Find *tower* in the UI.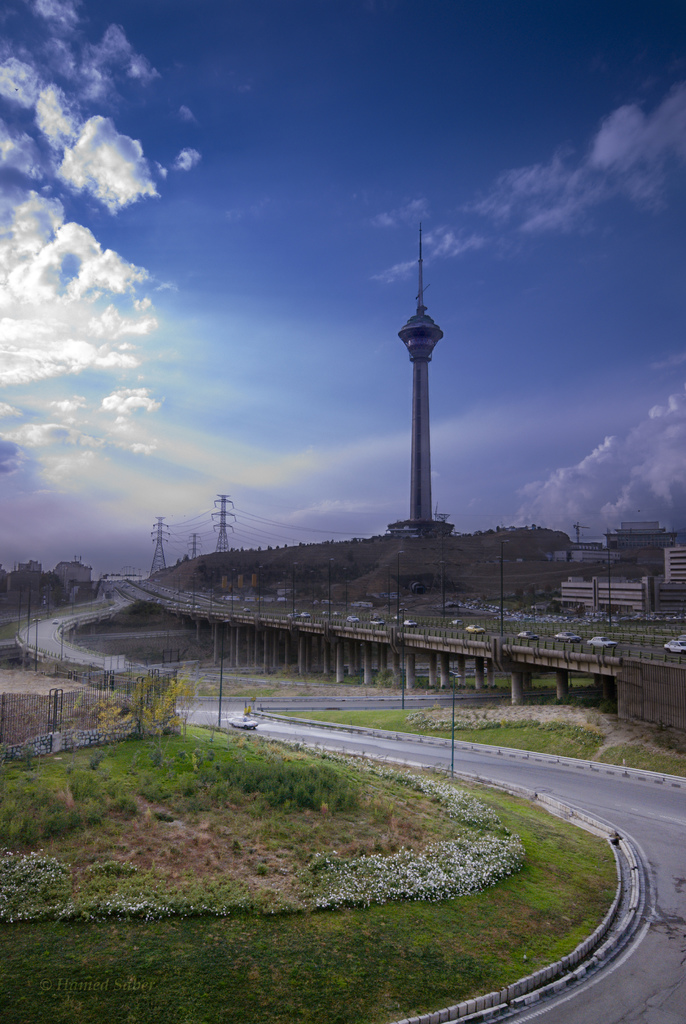
UI element at rect(382, 232, 471, 545).
